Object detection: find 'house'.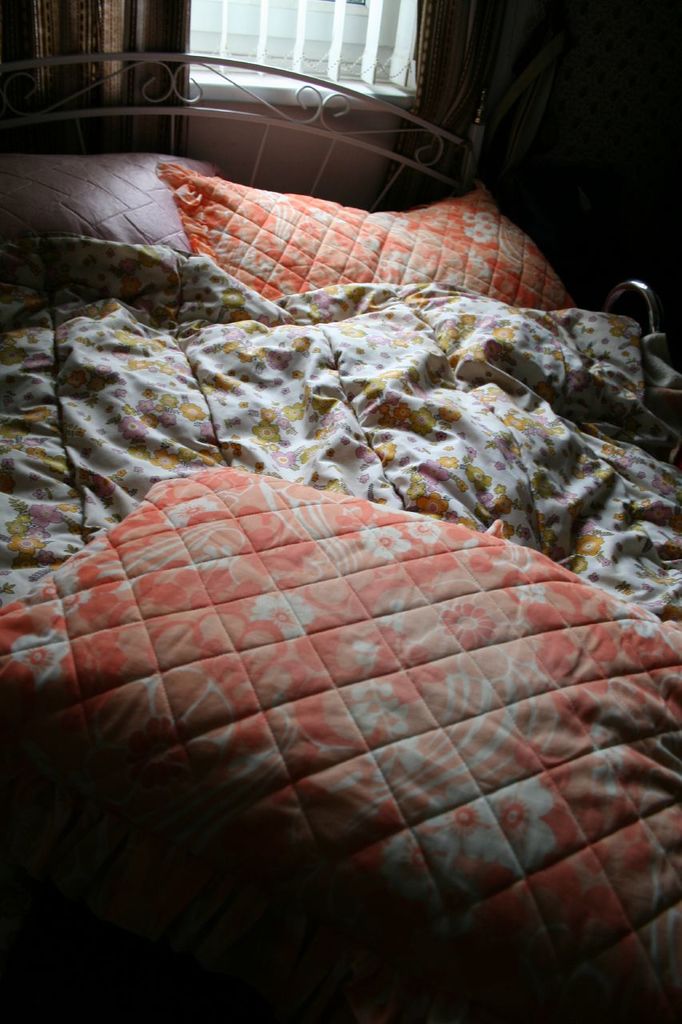
detection(0, 0, 681, 1023).
